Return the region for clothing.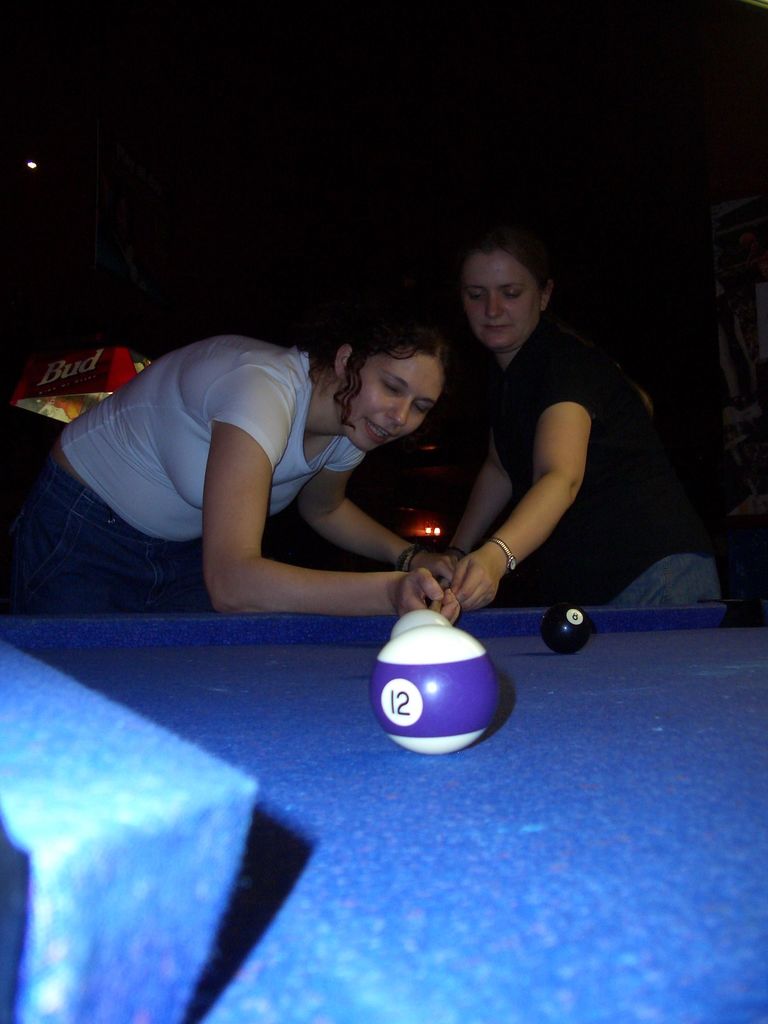
bbox(431, 291, 627, 617).
